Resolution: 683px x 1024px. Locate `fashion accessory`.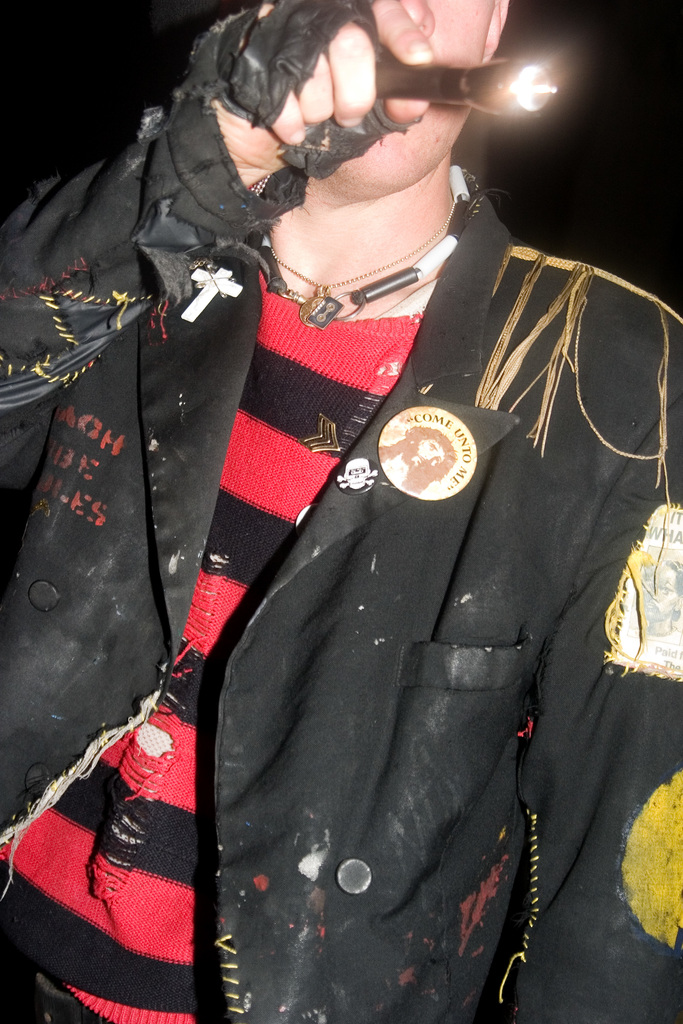
locate(265, 159, 477, 335).
